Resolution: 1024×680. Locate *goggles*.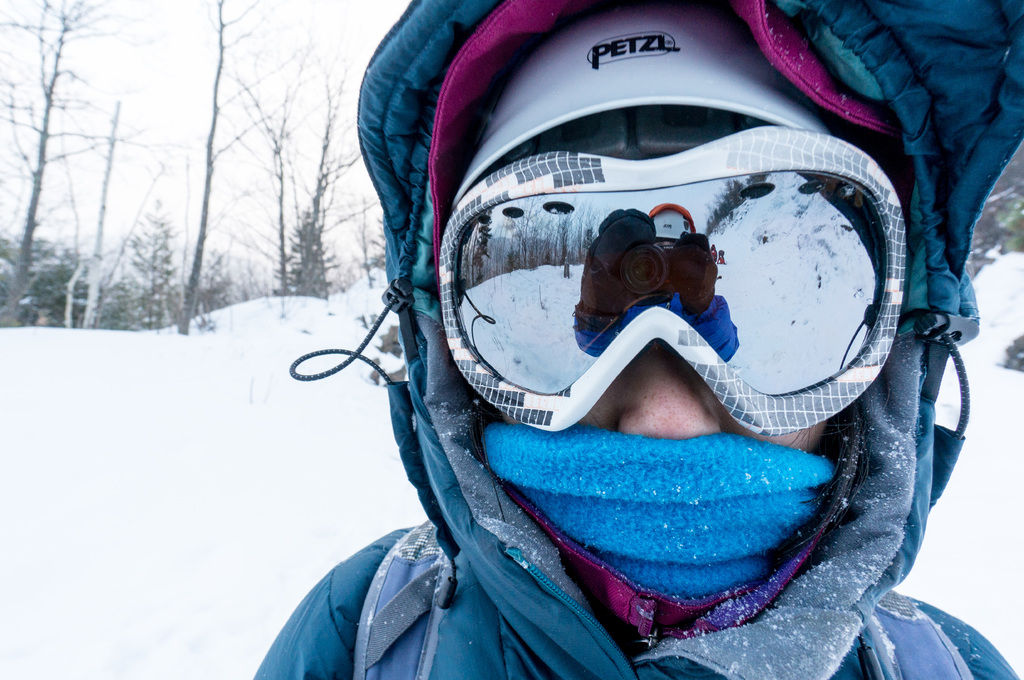
<box>386,109,908,423</box>.
